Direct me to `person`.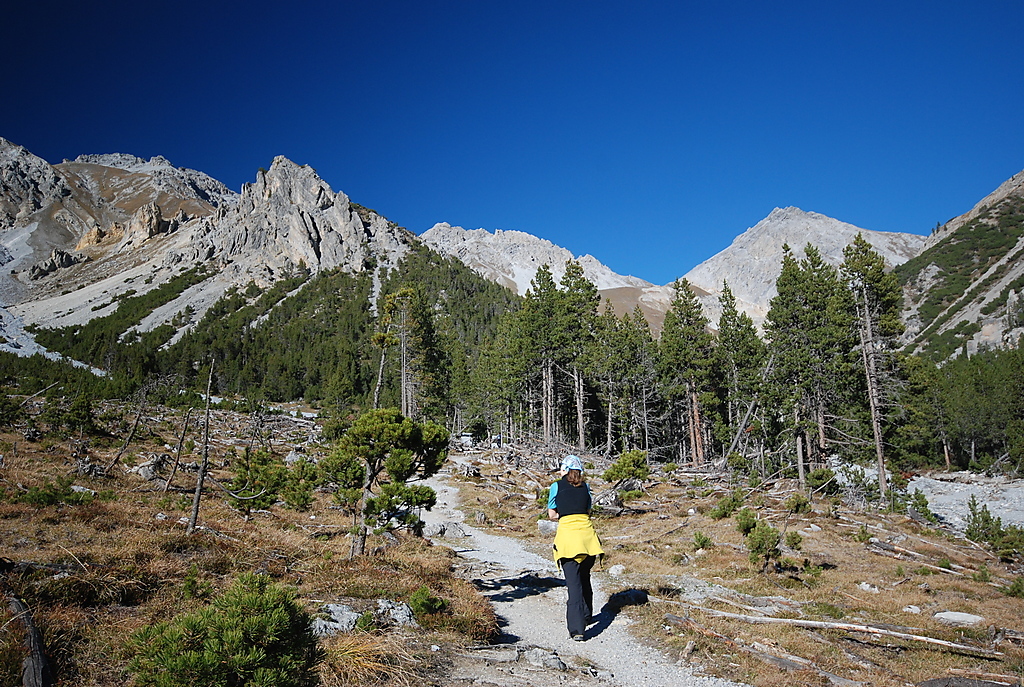
Direction: box=[547, 452, 623, 646].
